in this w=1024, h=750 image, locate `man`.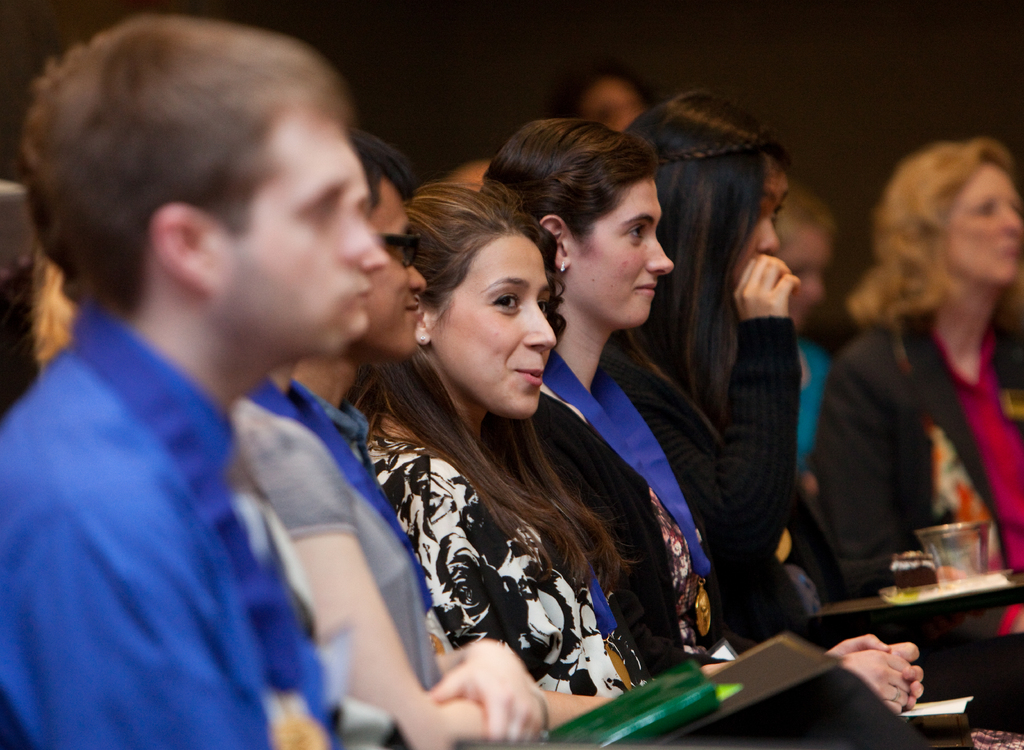
Bounding box: <region>291, 123, 436, 614</region>.
